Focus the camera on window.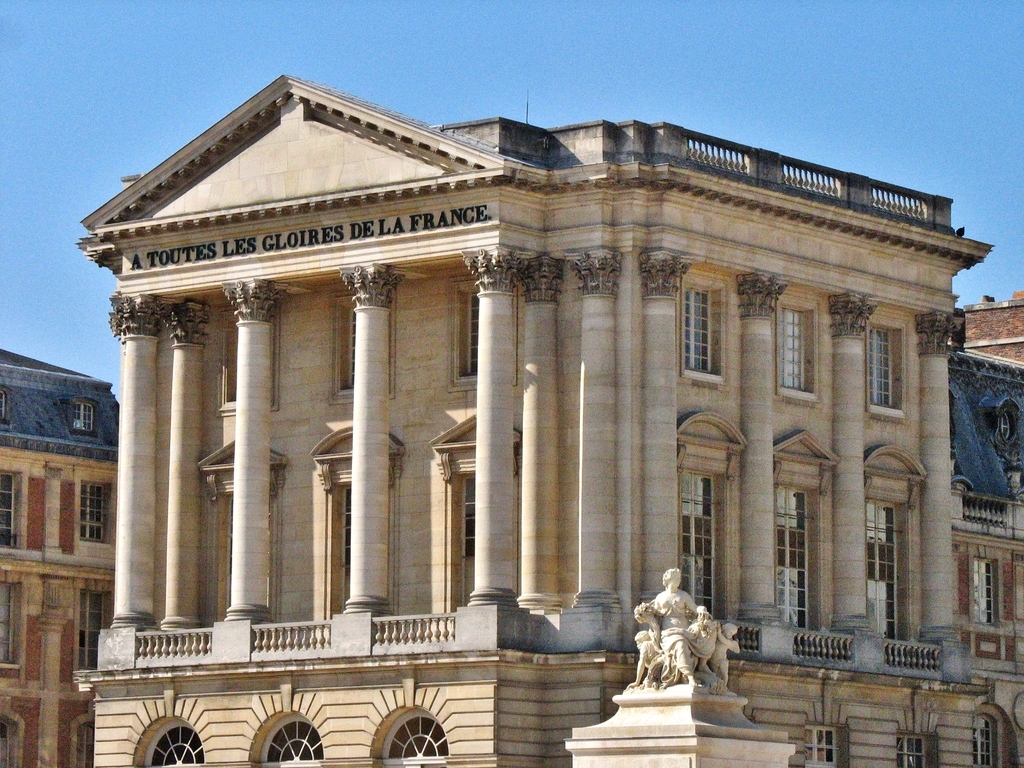
Focus region: x1=76 y1=588 x2=110 y2=668.
